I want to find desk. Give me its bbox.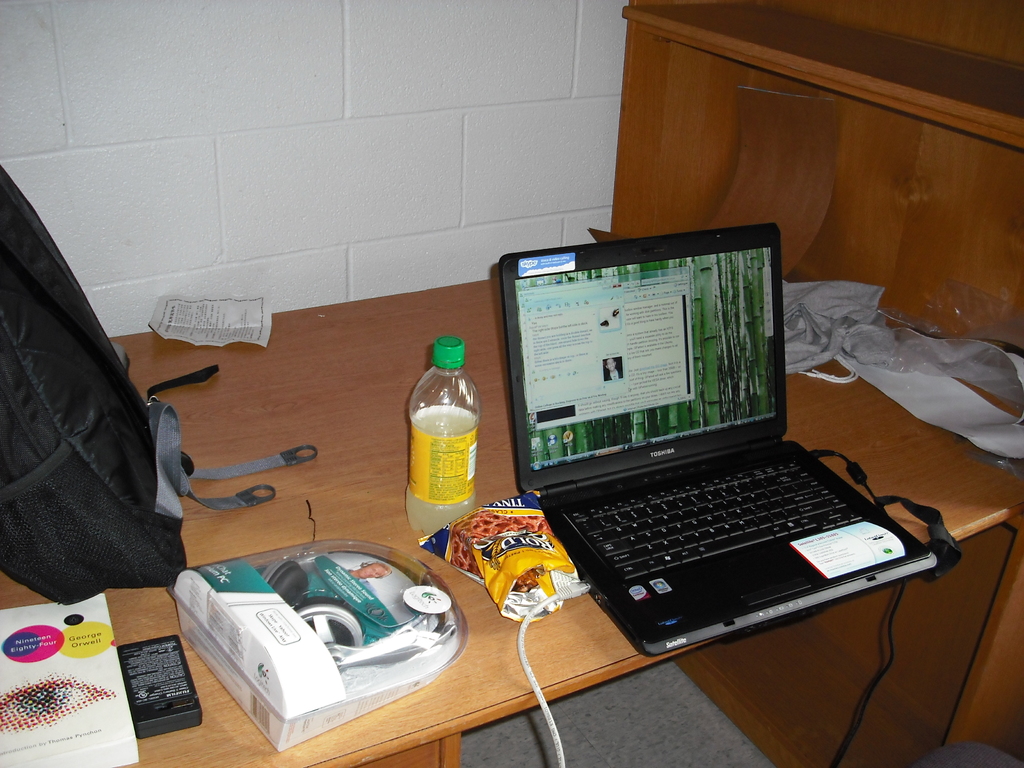
1, 278, 1022, 767.
